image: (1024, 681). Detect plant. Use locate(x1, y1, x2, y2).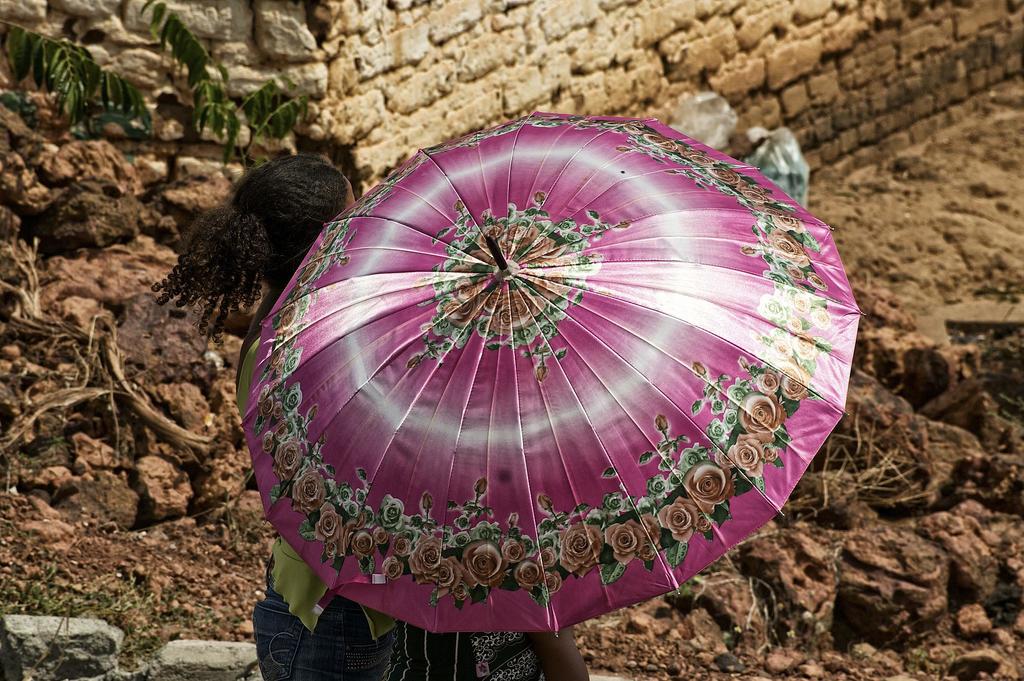
locate(0, 13, 160, 167).
